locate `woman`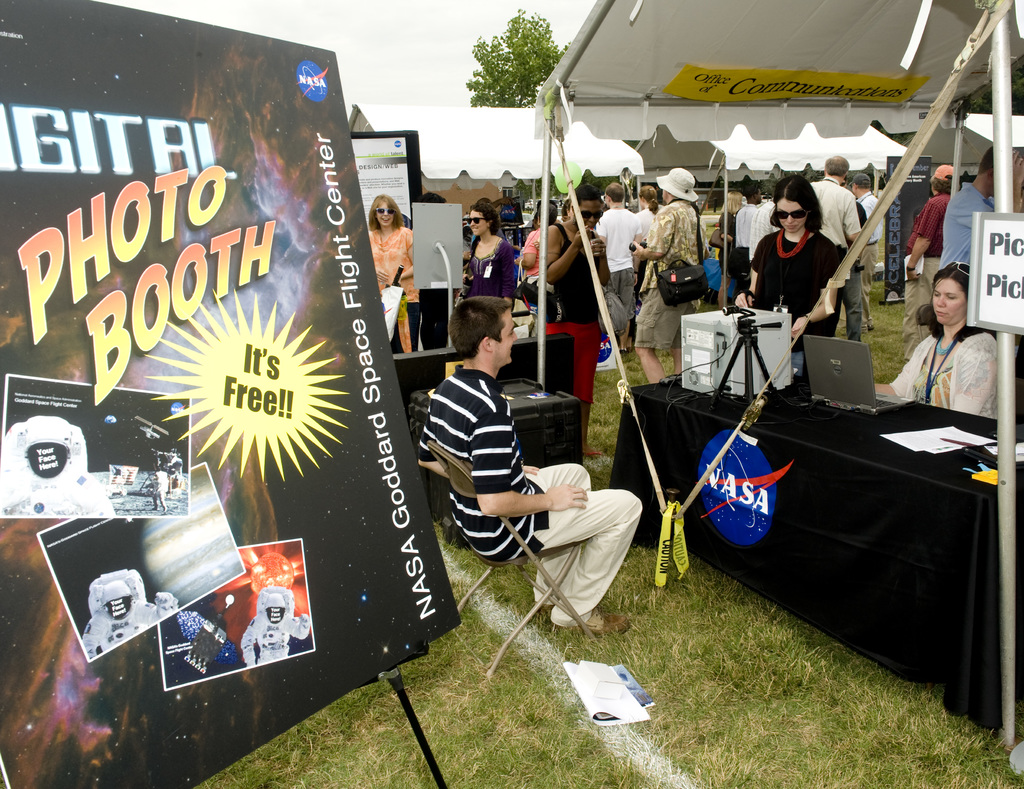
{"x1": 877, "y1": 261, "x2": 1002, "y2": 425}
